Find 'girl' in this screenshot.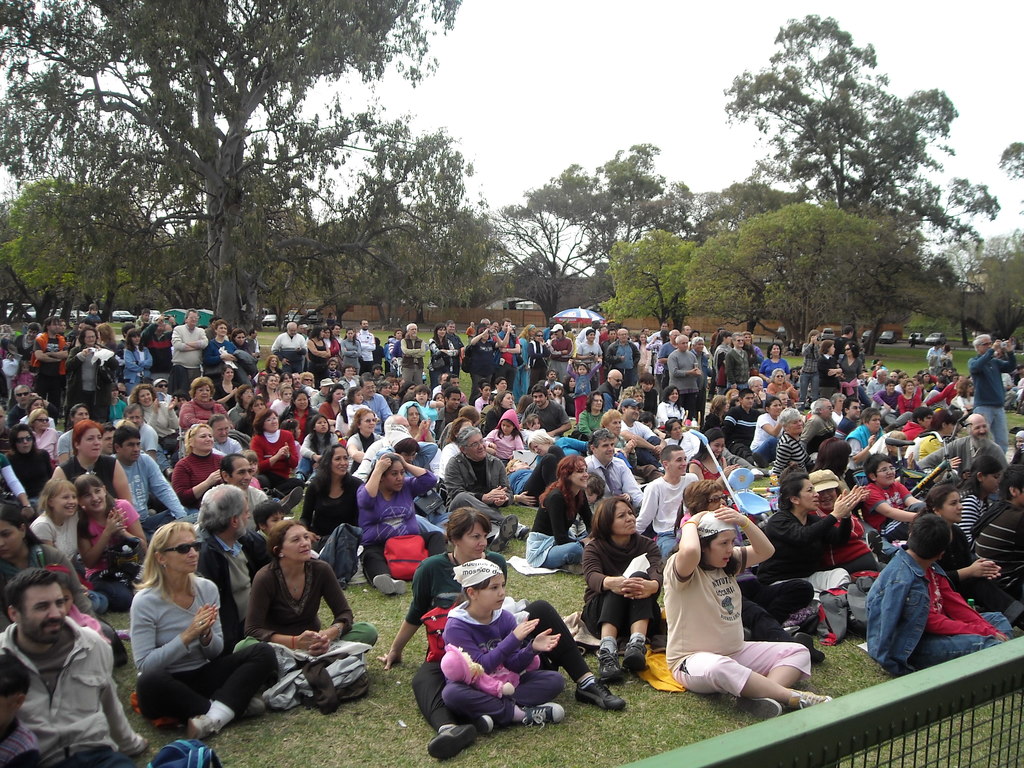
The bounding box for 'girl' is pyautogui.locateOnScreen(267, 354, 284, 380).
